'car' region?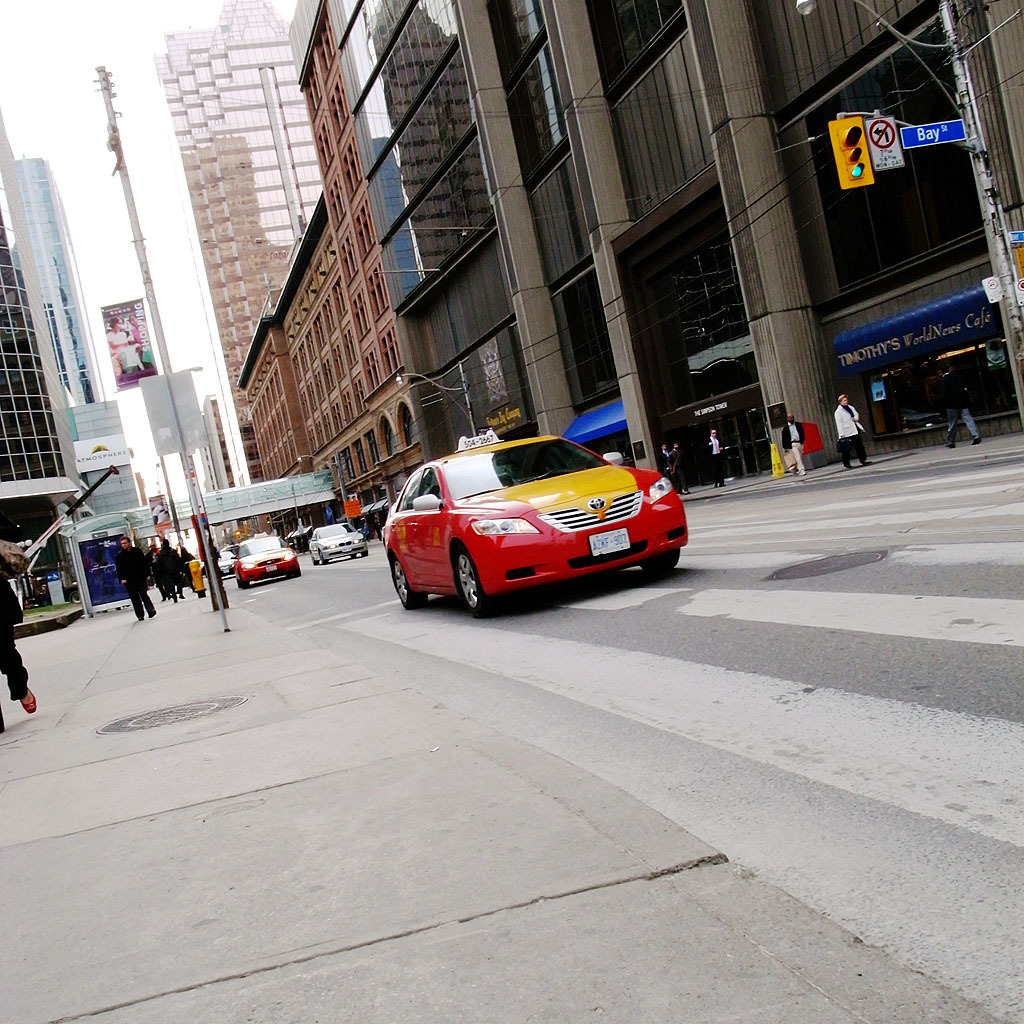
crop(308, 520, 366, 564)
